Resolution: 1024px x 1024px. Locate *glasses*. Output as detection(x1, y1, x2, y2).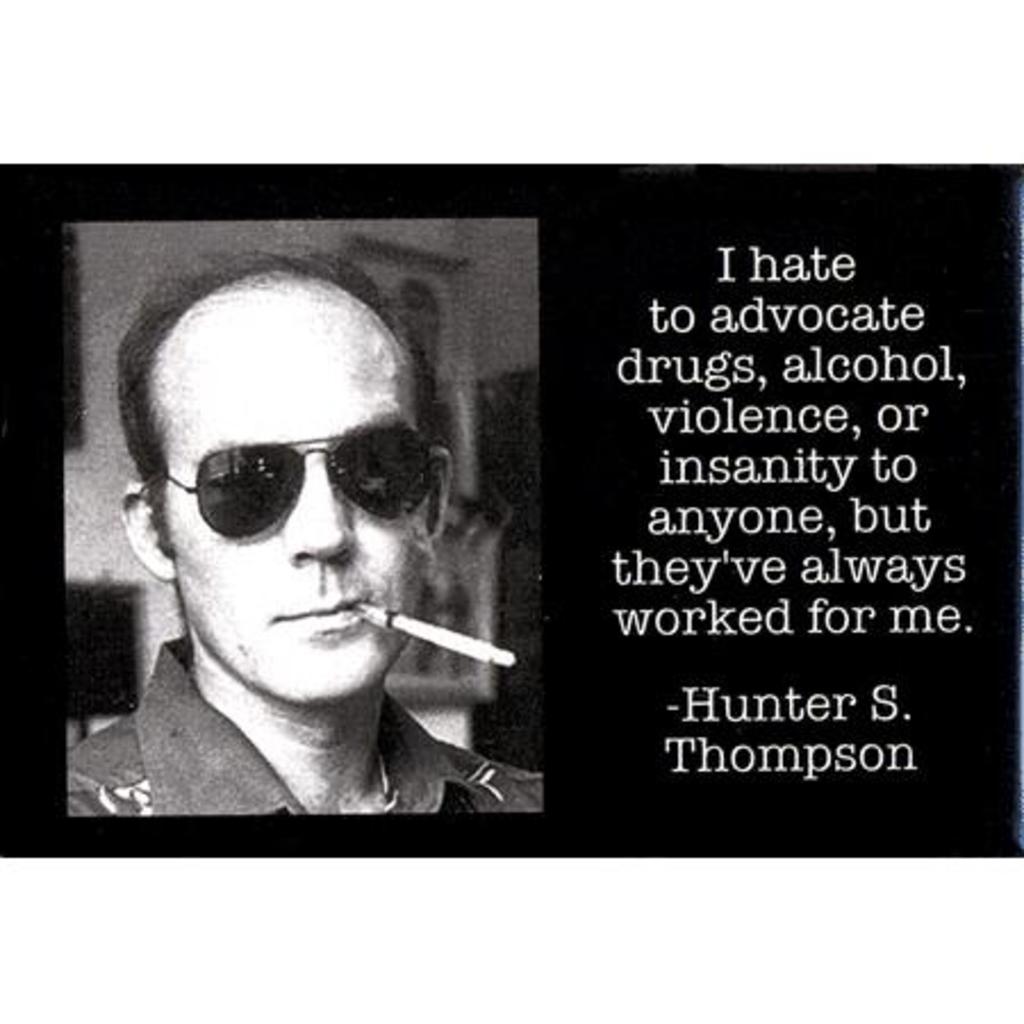
detection(141, 430, 448, 551).
